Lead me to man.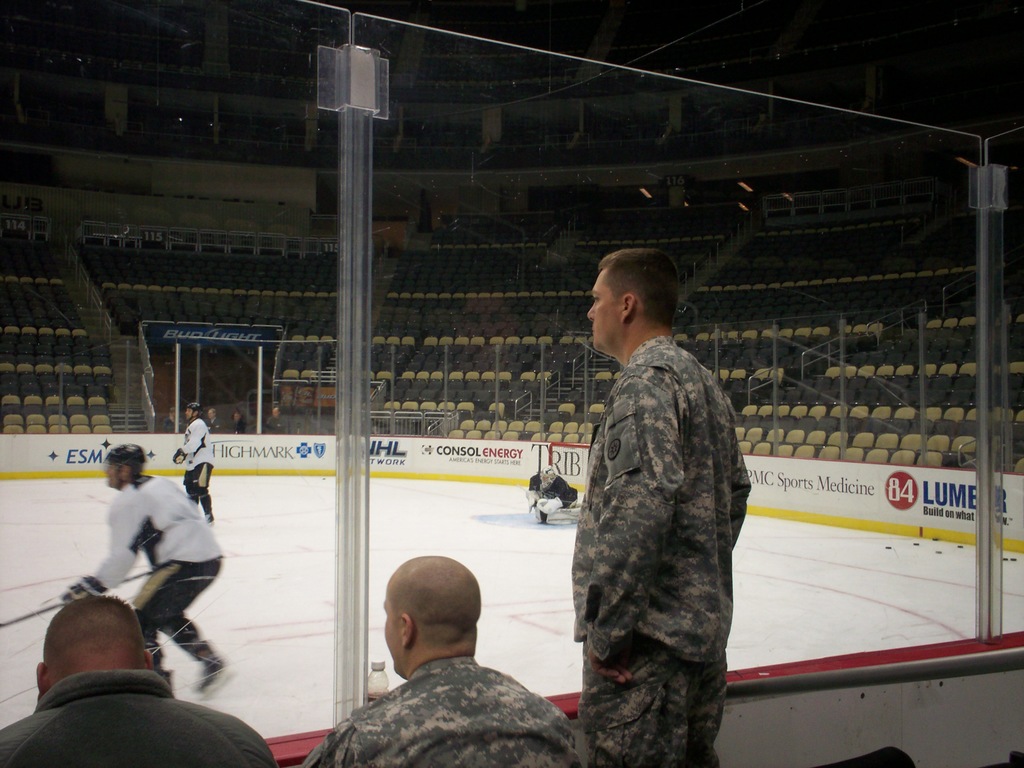
Lead to pyautogui.locateOnScreen(204, 408, 229, 435).
